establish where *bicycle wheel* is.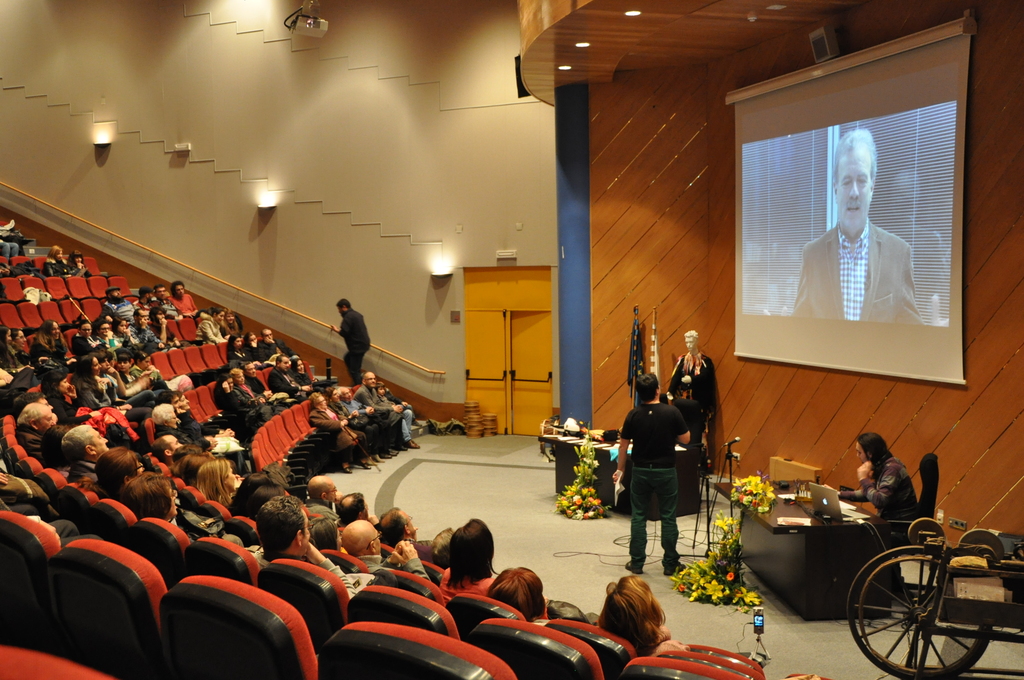
Established at bbox(867, 555, 966, 667).
